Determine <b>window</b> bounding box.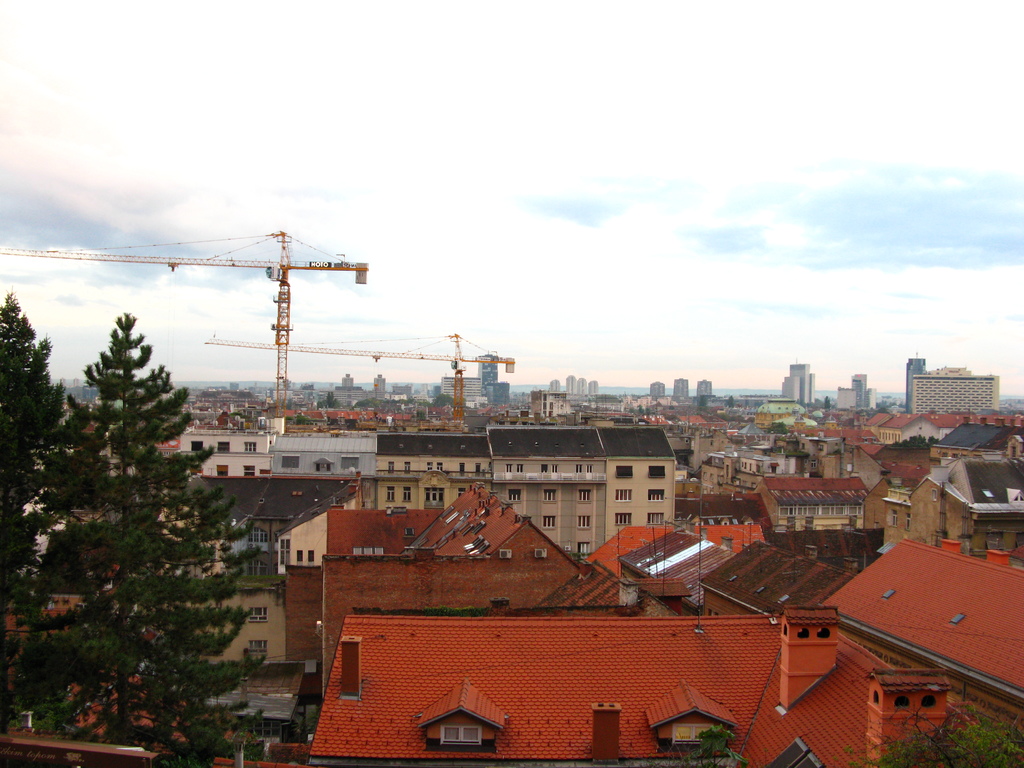
Determined: x1=391, y1=484, x2=399, y2=500.
